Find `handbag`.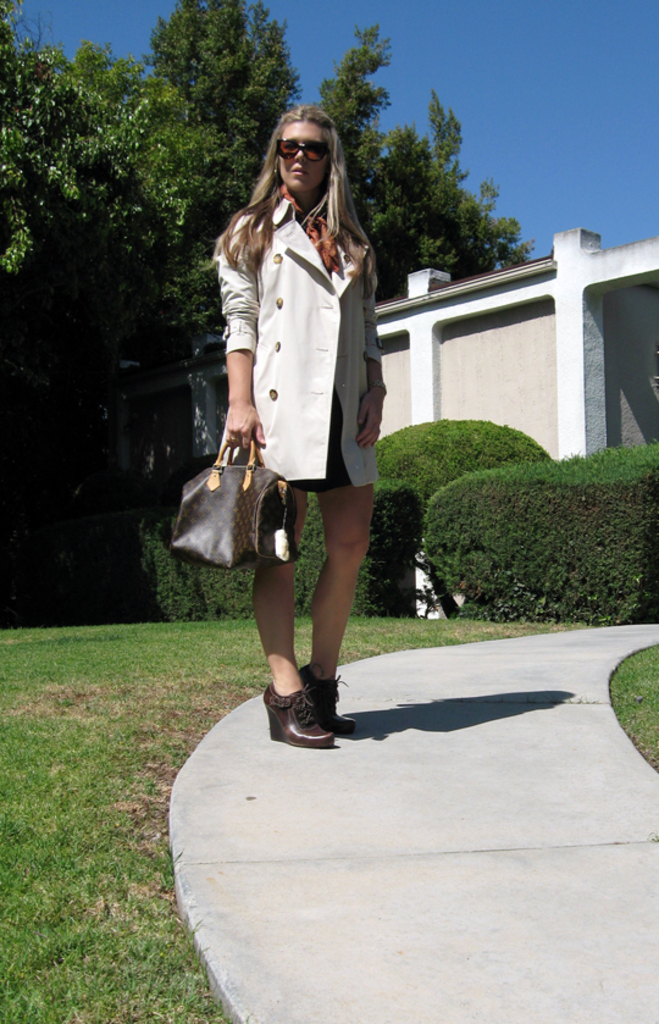
<bbox>164, 433, 300, 580</bbox>.
